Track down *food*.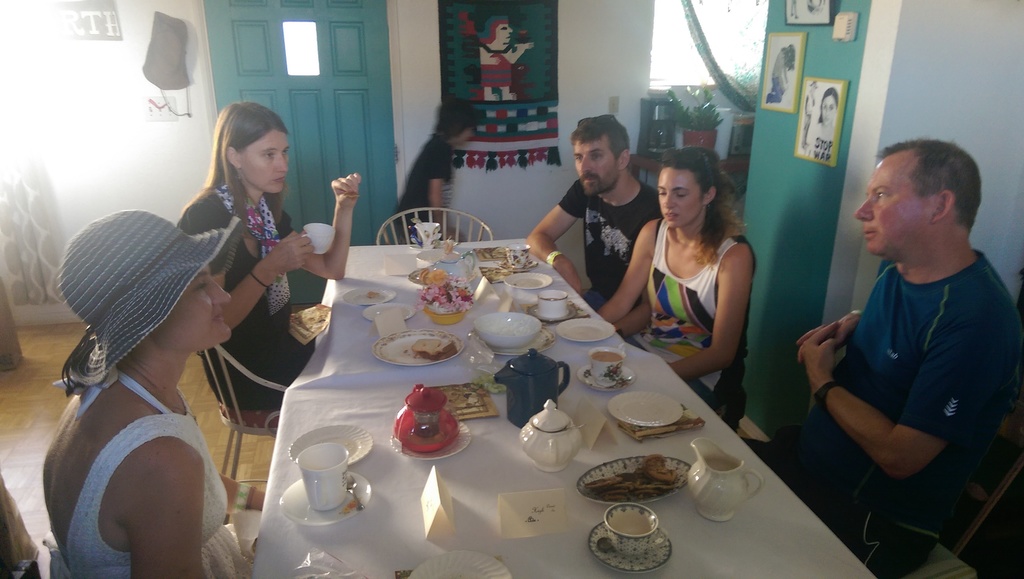
Tracked to left=478, top=317, right=537, bottom=338.
